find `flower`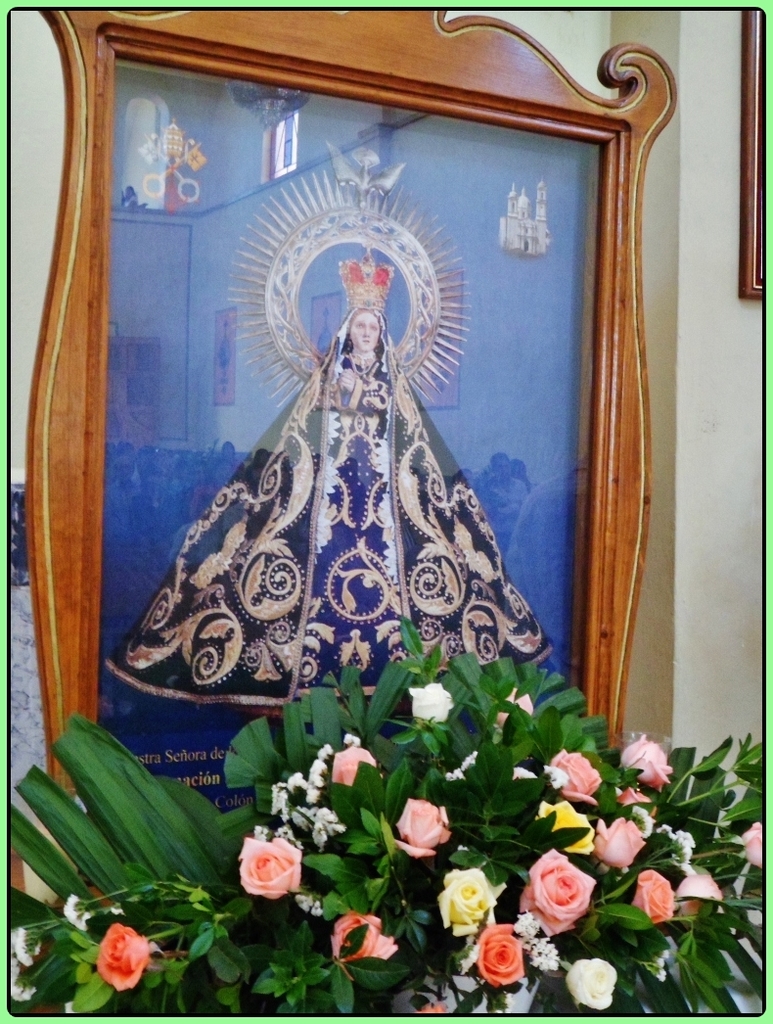
474, 923, 531, 989
